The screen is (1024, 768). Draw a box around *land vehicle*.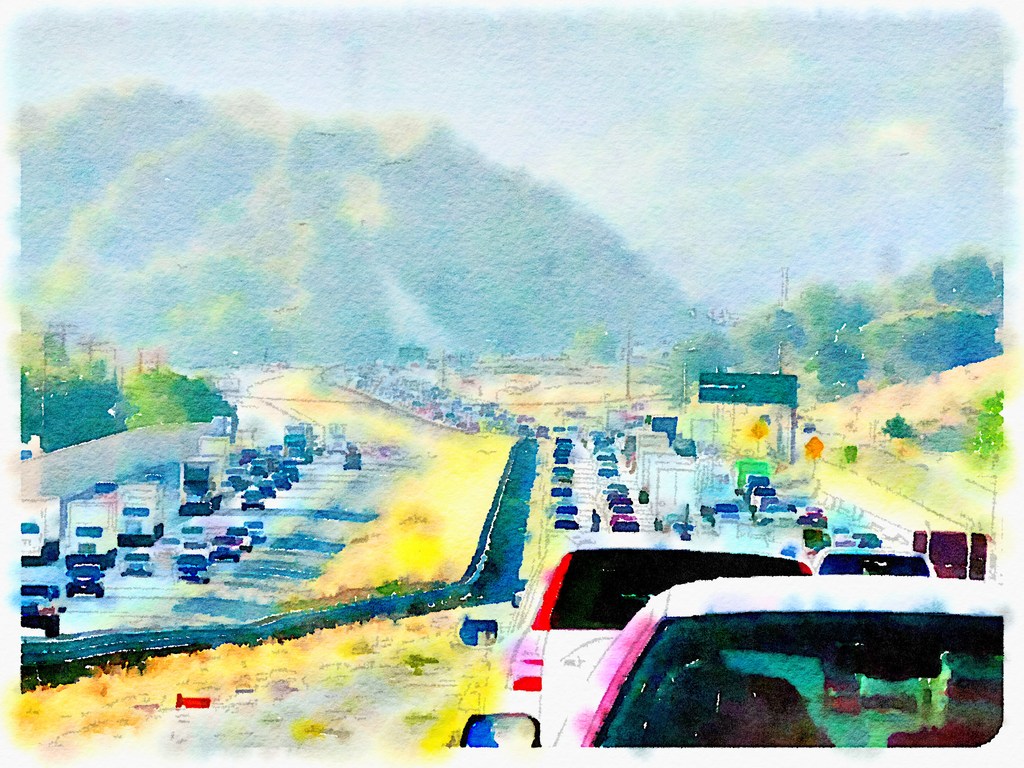
detection(785, 501, 797, 513).
